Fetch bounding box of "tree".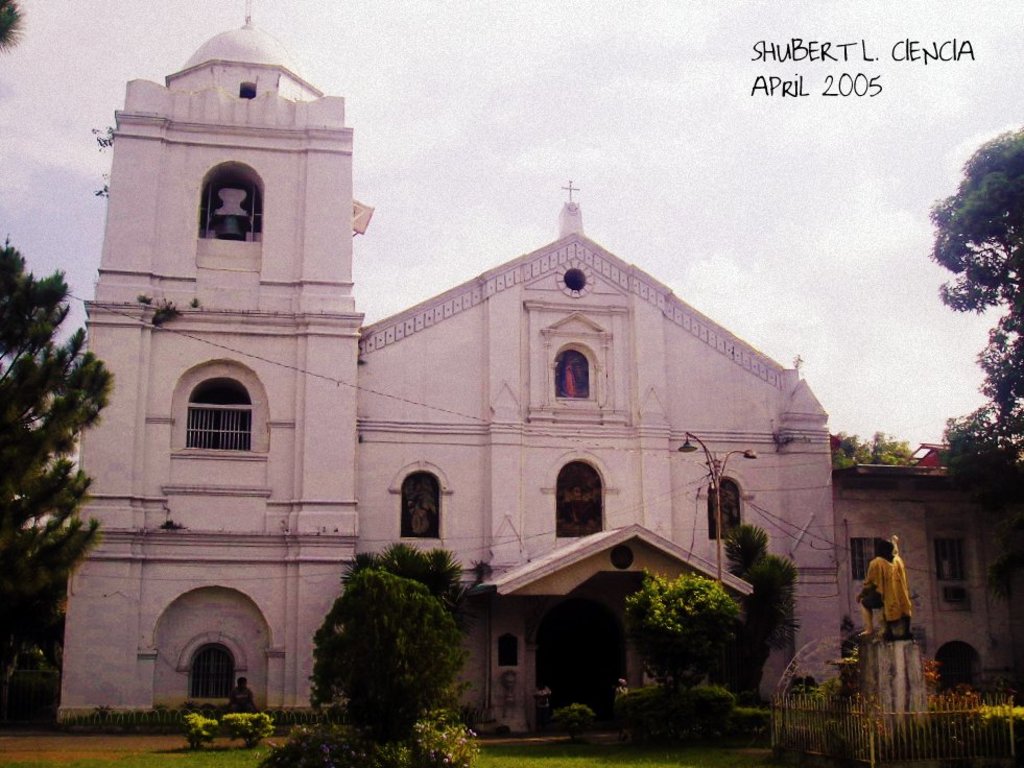
Bbox: rect(629, 573, 756, 745).
